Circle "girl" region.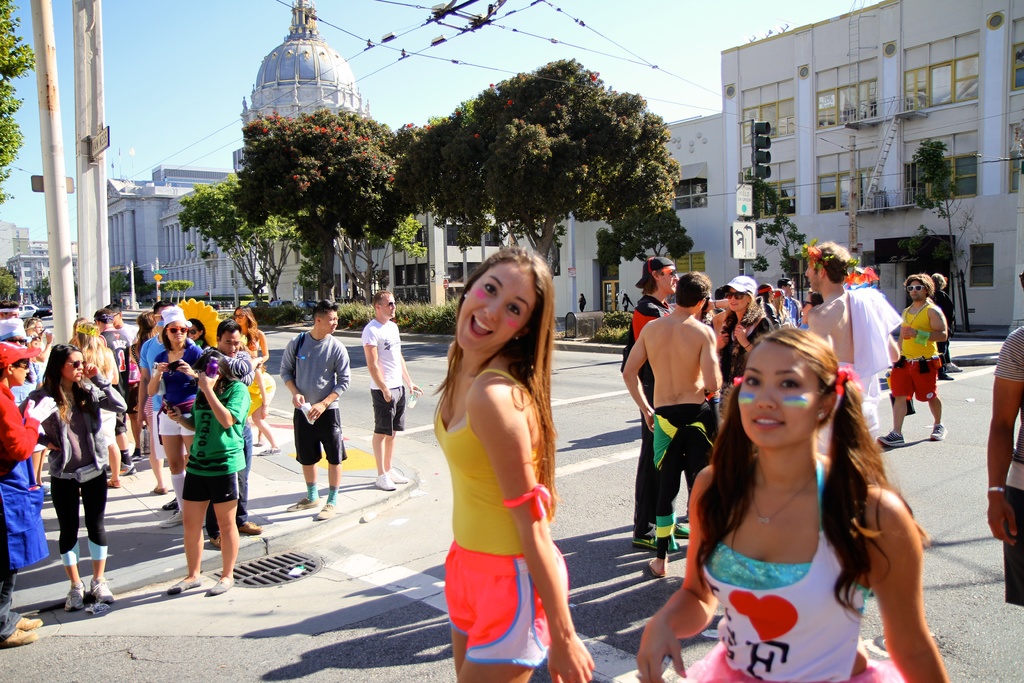
Region: bbox(637, 331, 952, 682).
